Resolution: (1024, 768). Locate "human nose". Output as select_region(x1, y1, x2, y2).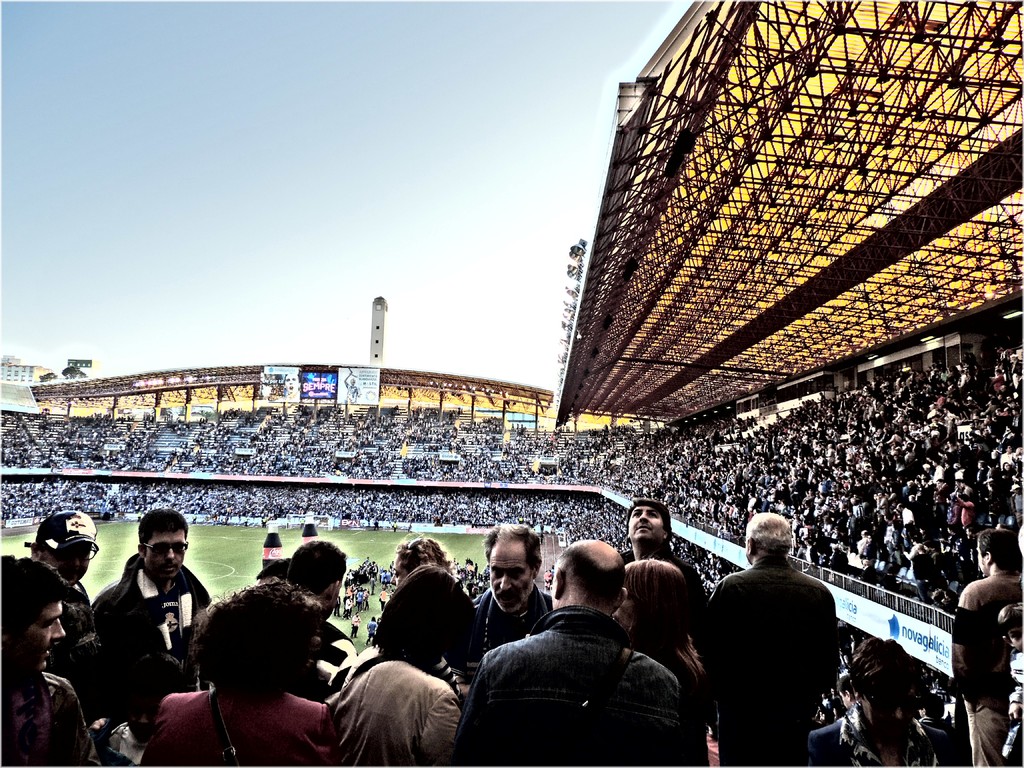
select_region(636, 513, 649, 522).
